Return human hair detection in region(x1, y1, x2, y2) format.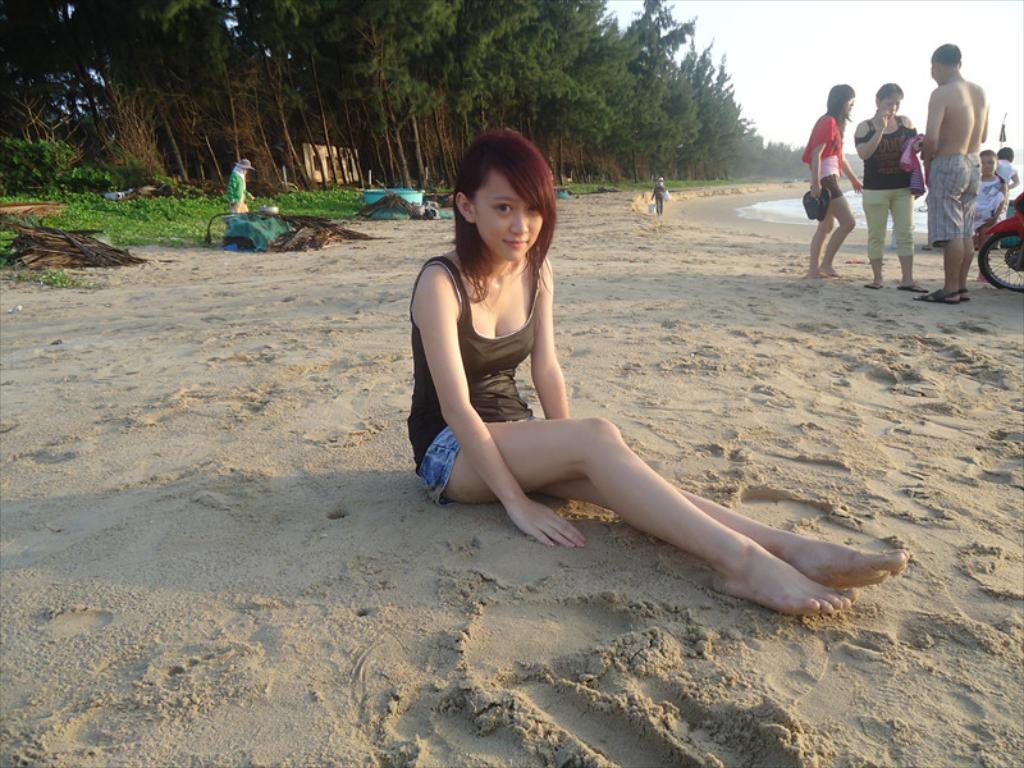
region(931, 44, 961, 65).
